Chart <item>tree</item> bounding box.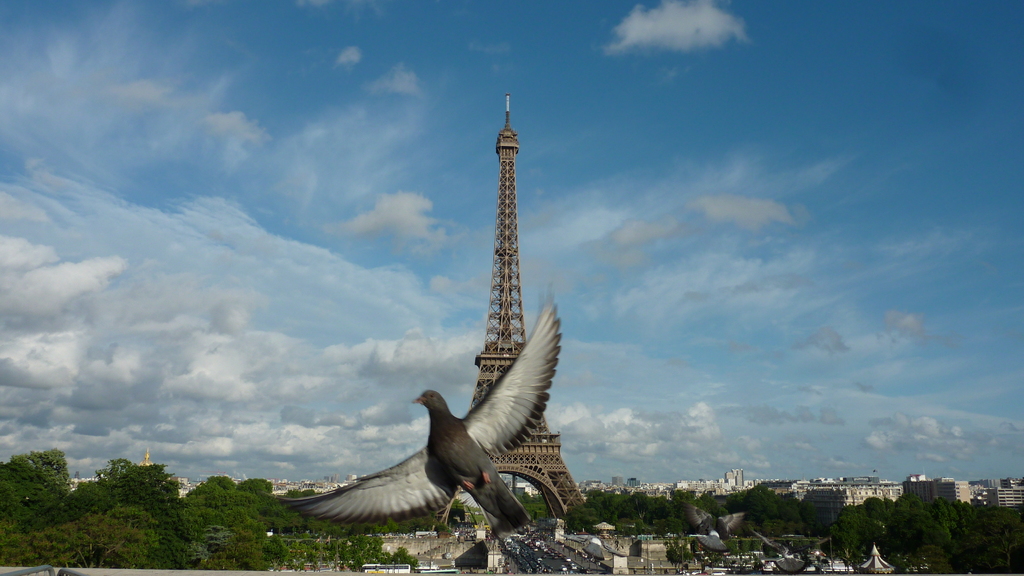
Charted: {"left": 846, "top": 494, "right": 1023, "bottom": 575}.
